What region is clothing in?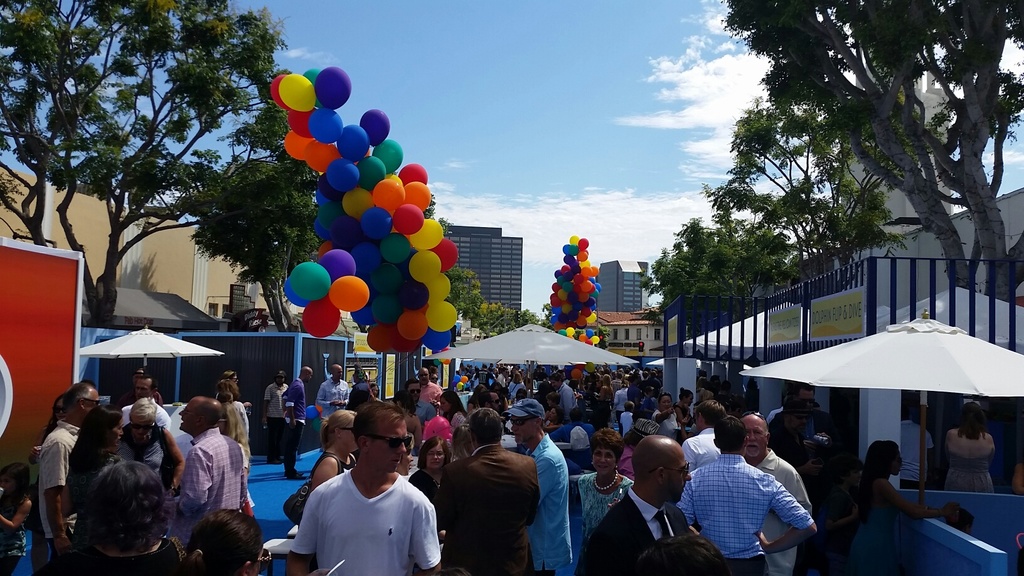
(left=283, top=454, right=438, bottom=574).
